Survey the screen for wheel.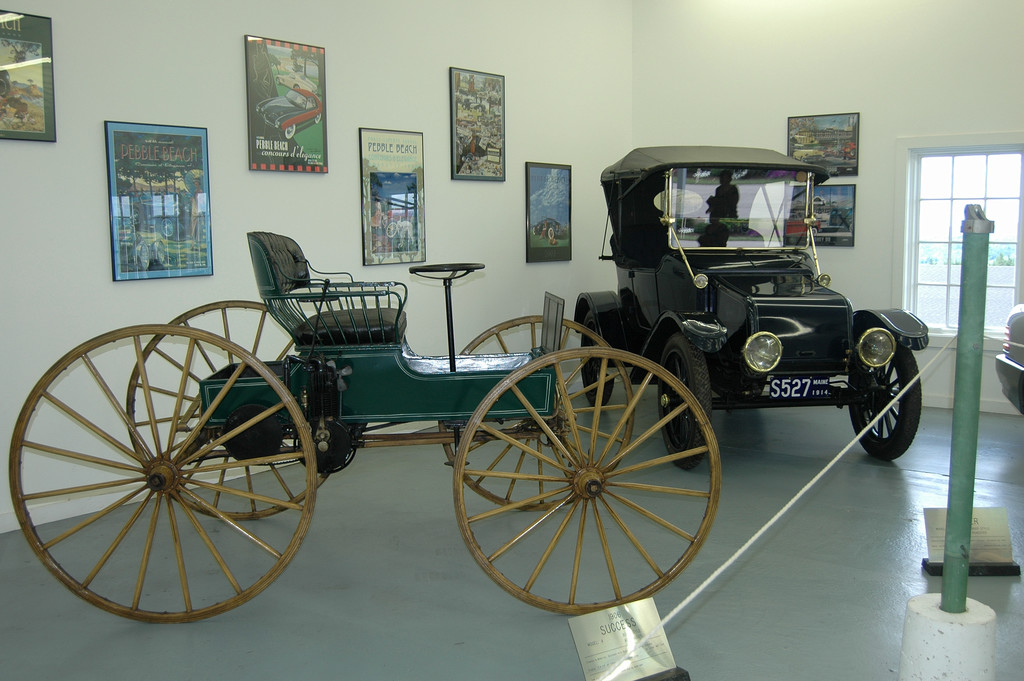
Survey found: <box>10,324,316,628</box>.
